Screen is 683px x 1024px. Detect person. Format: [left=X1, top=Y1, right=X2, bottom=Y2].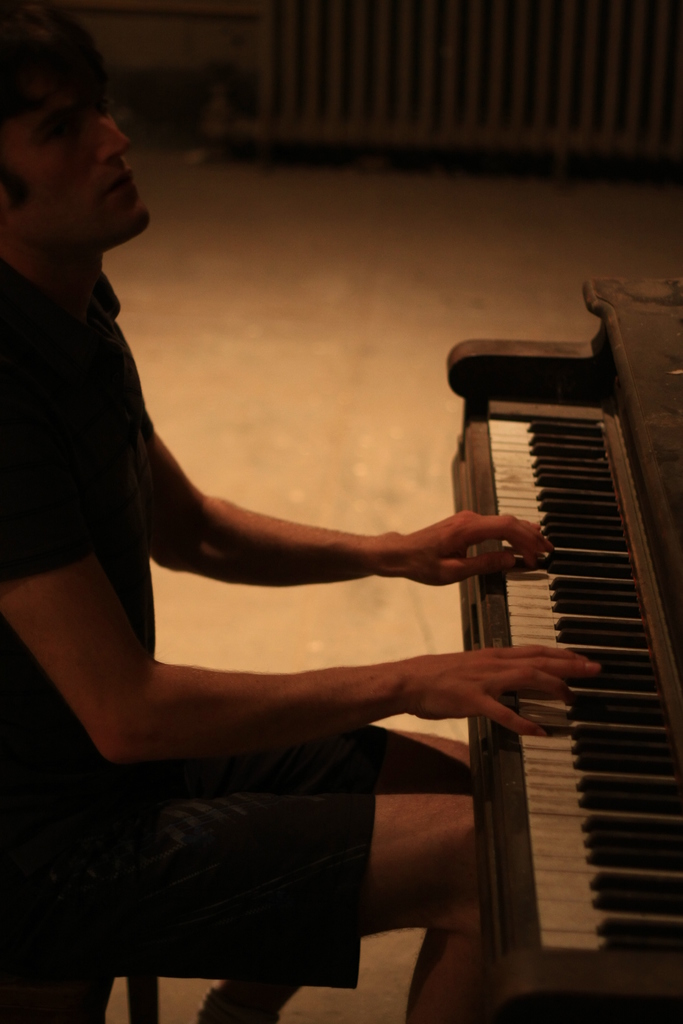
[left=0, top=24, right=598, bottom=1023].
